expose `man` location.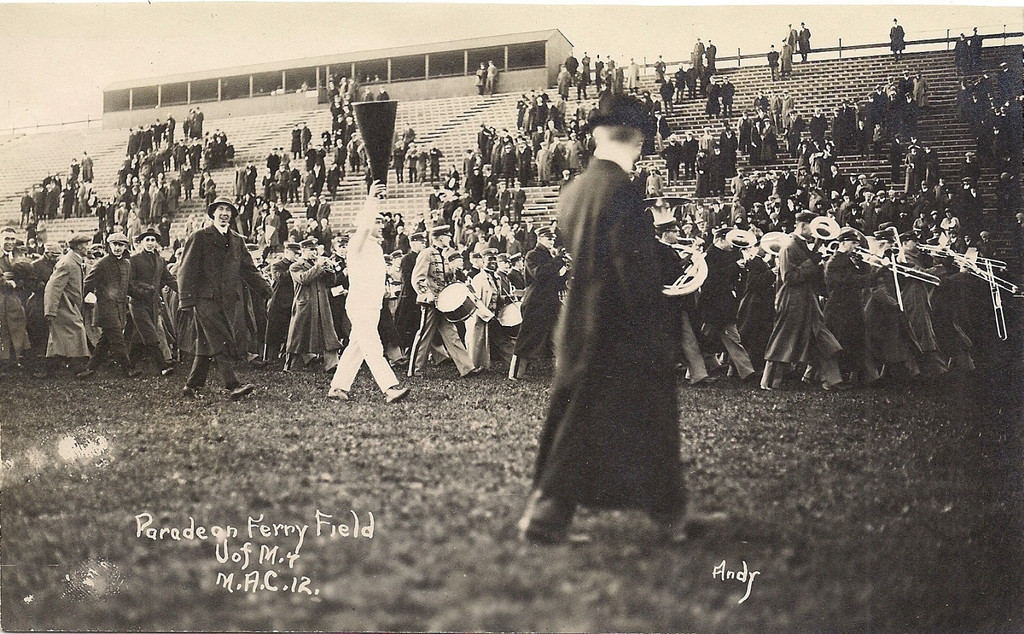
Exposed at BBox(474, 60, 487, 94).
